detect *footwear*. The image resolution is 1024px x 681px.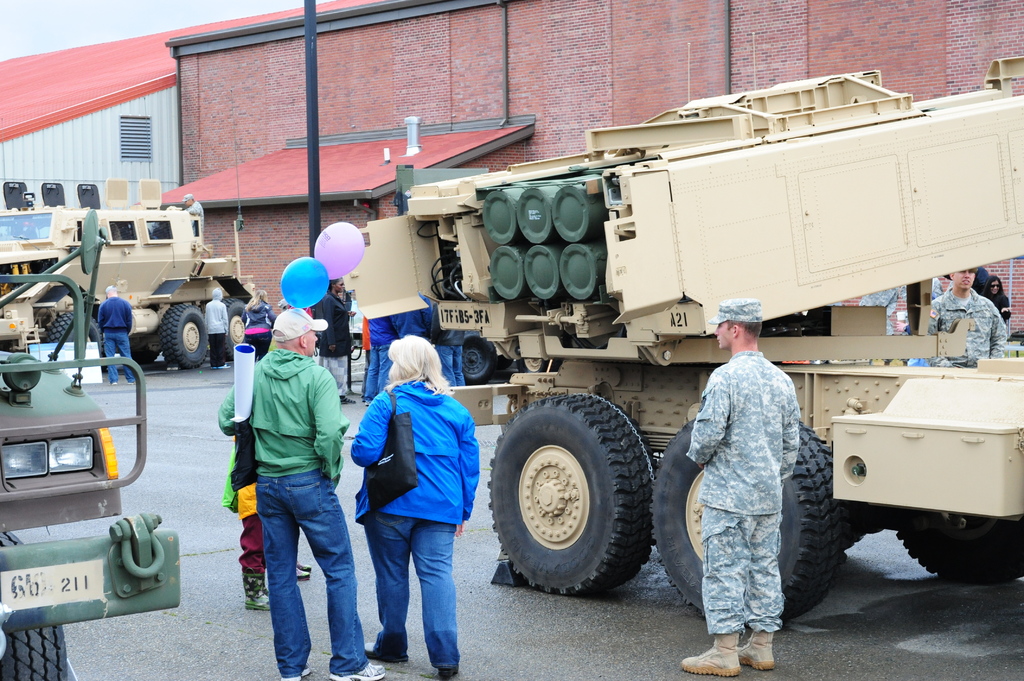
(left=278, top=659, right=309, bottom=680).
